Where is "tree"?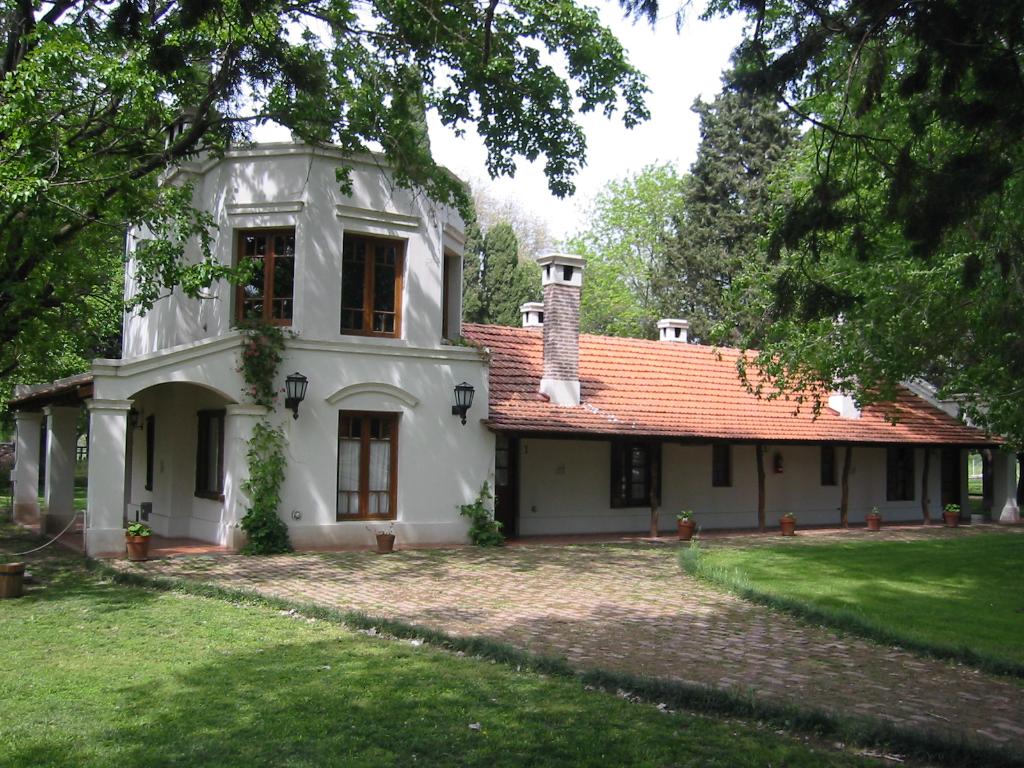
[left=648, top=0, right=1023, bottom=441].
